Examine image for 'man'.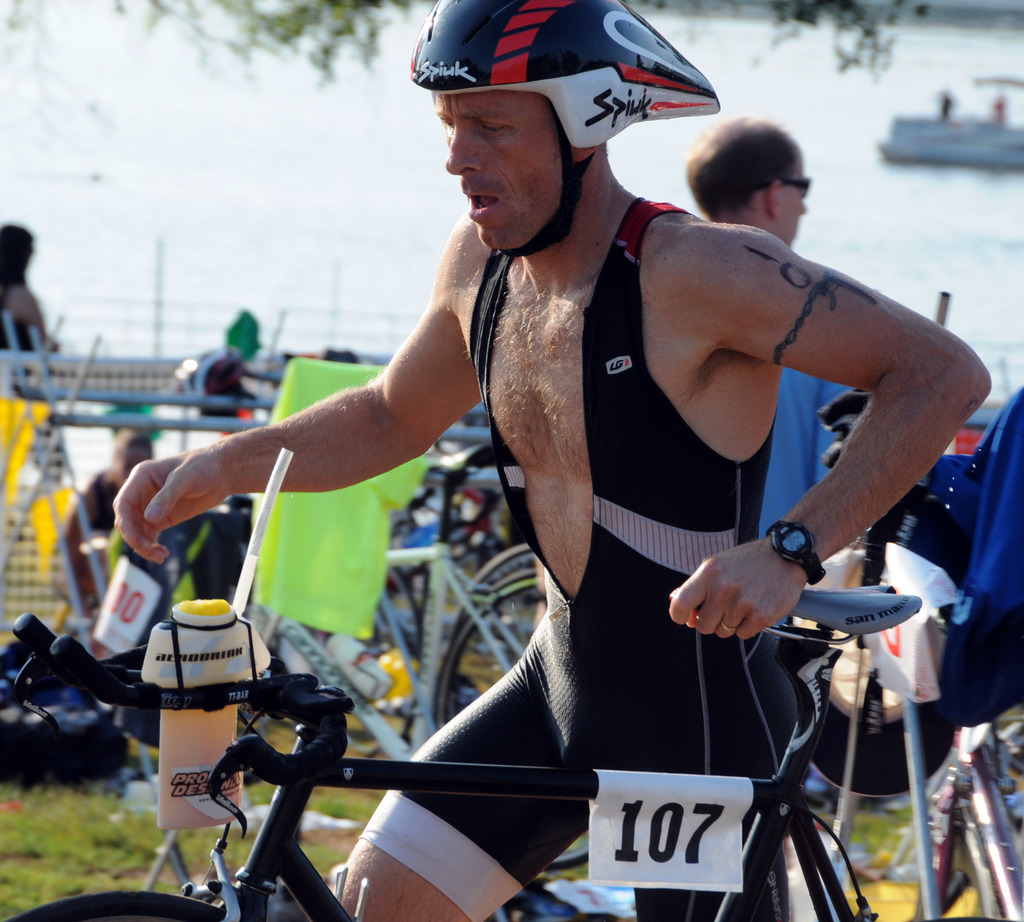
Examination result: detection(216, 55, 943, 906).
